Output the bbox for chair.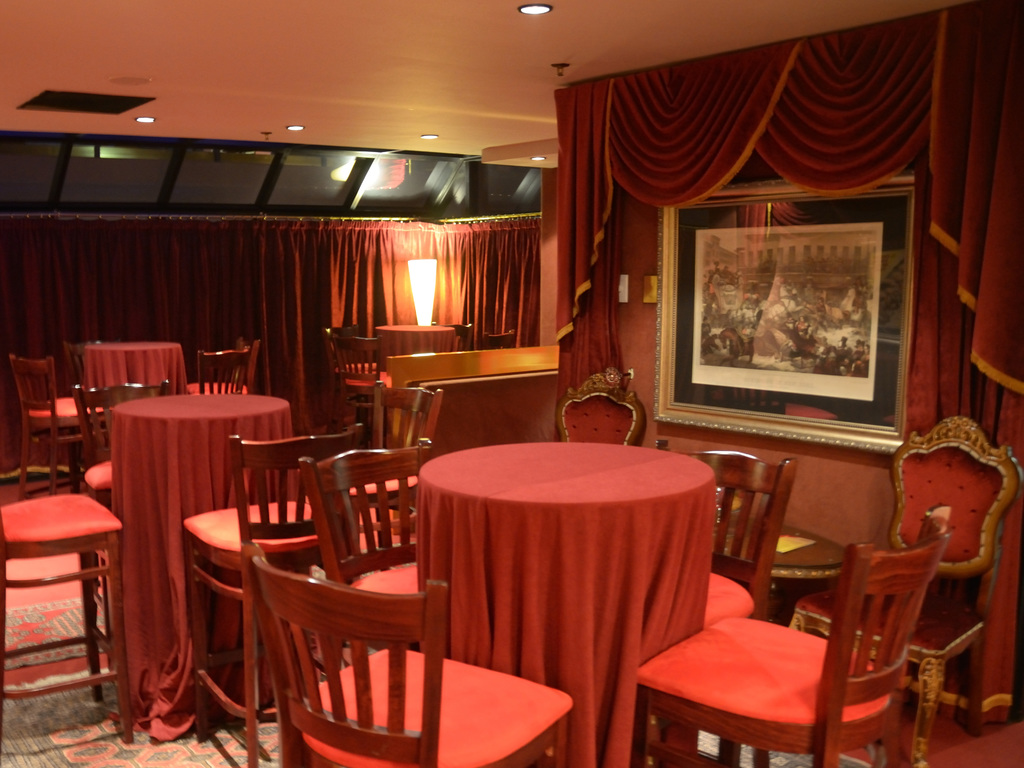
[659, 445, 803, 623].
